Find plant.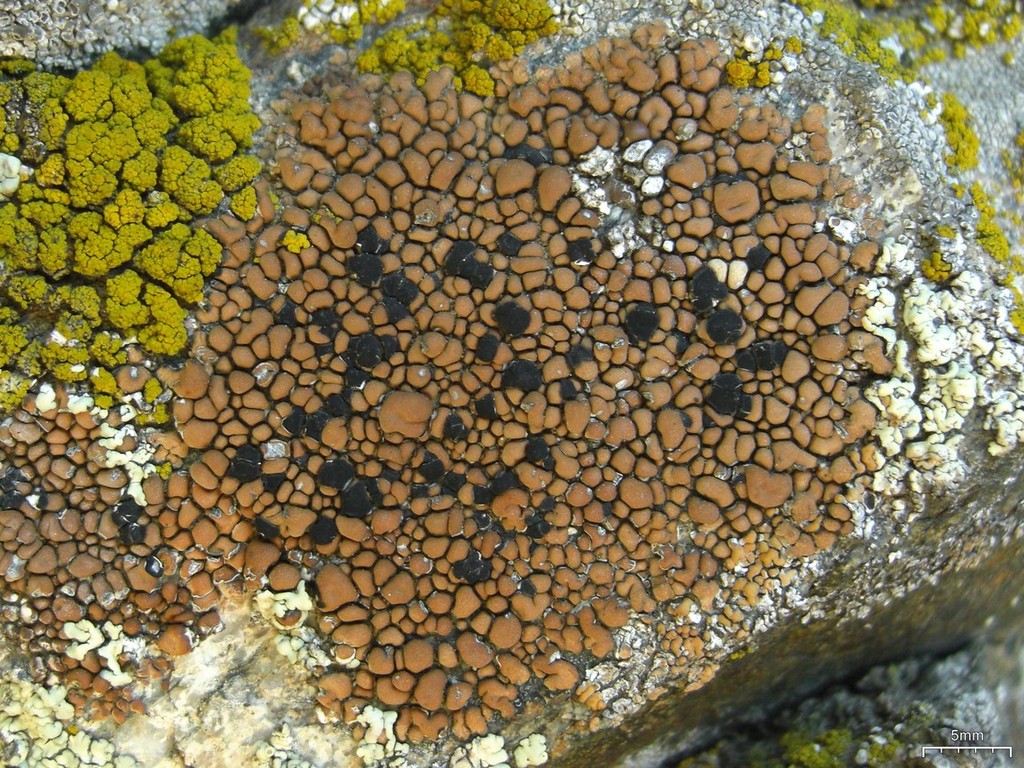
l=509, t=33, r=524, b=47.
